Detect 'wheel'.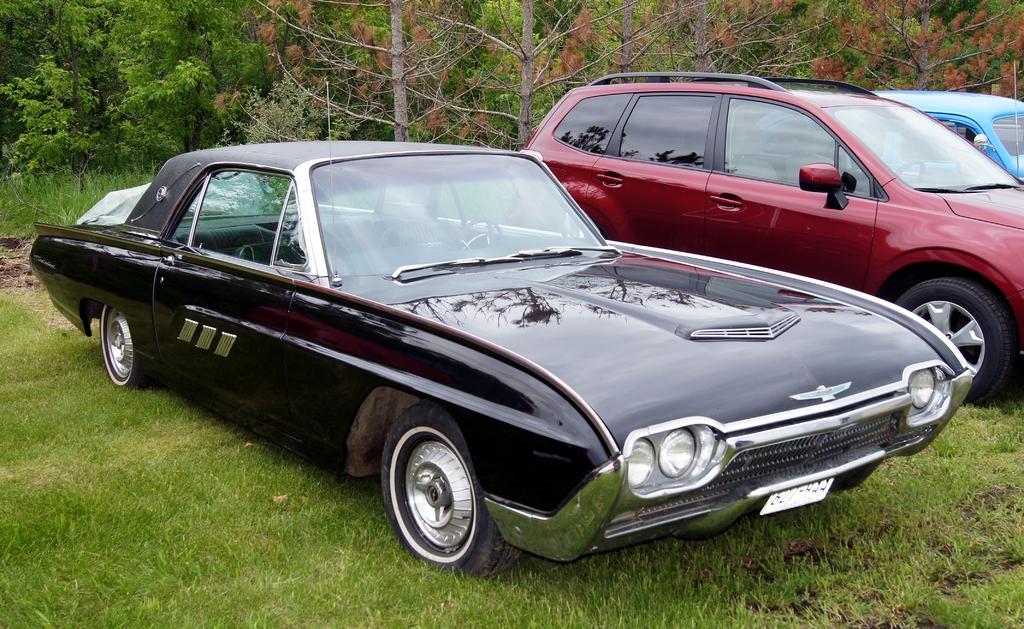
Detected at 899:265:1008:411.
